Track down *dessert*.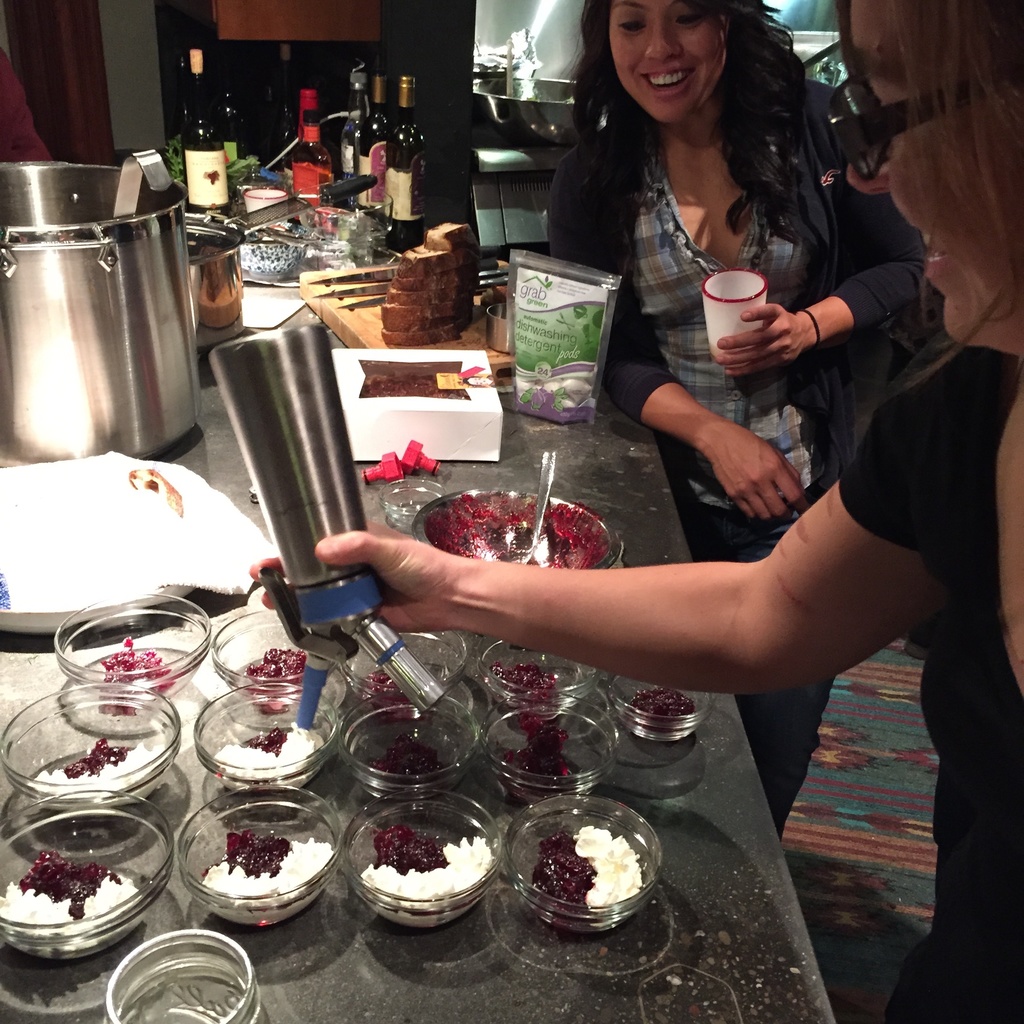
Tracked to Rect(487, 660, 559, 706).
